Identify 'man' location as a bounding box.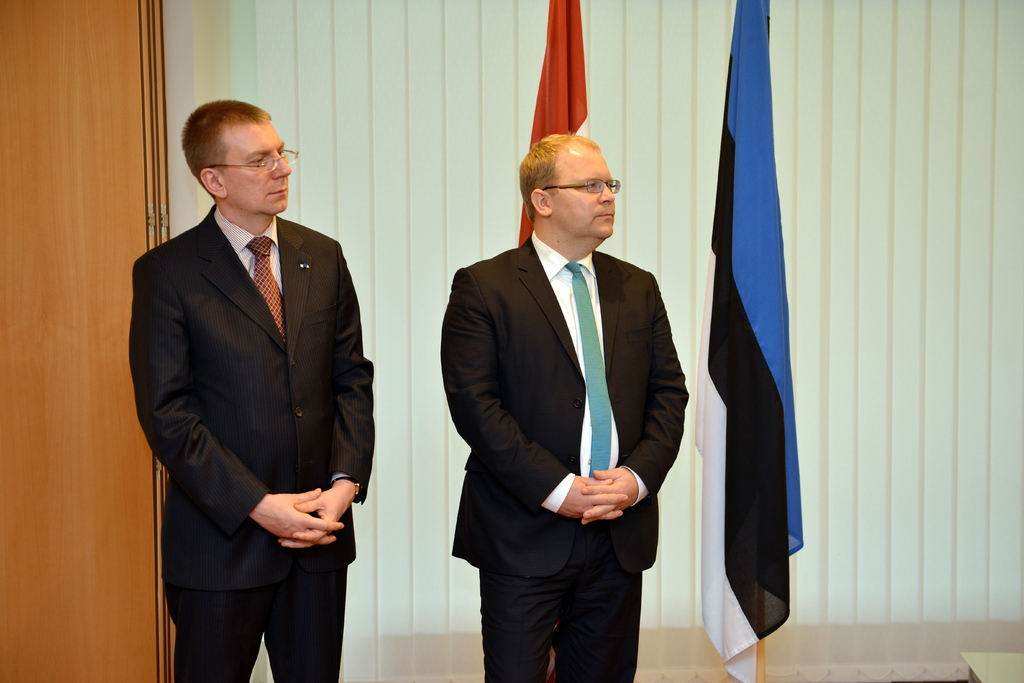
crop(436, 119, 693, 682).
